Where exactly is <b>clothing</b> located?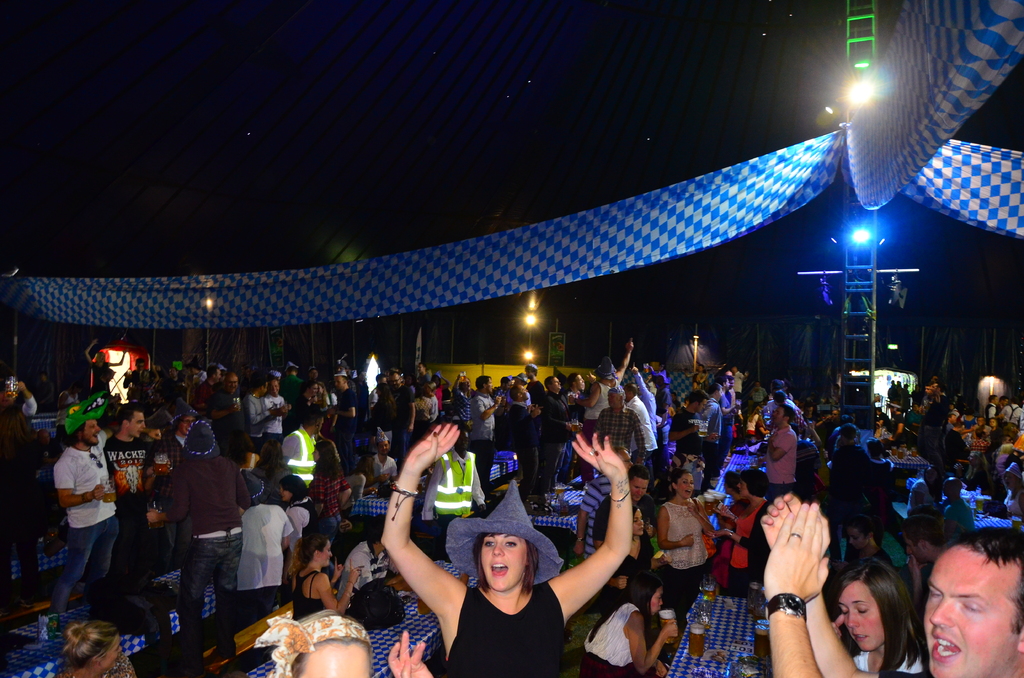
Its bounding box is pyautogui.locateOnScreen(286, 568, 321, 623).
